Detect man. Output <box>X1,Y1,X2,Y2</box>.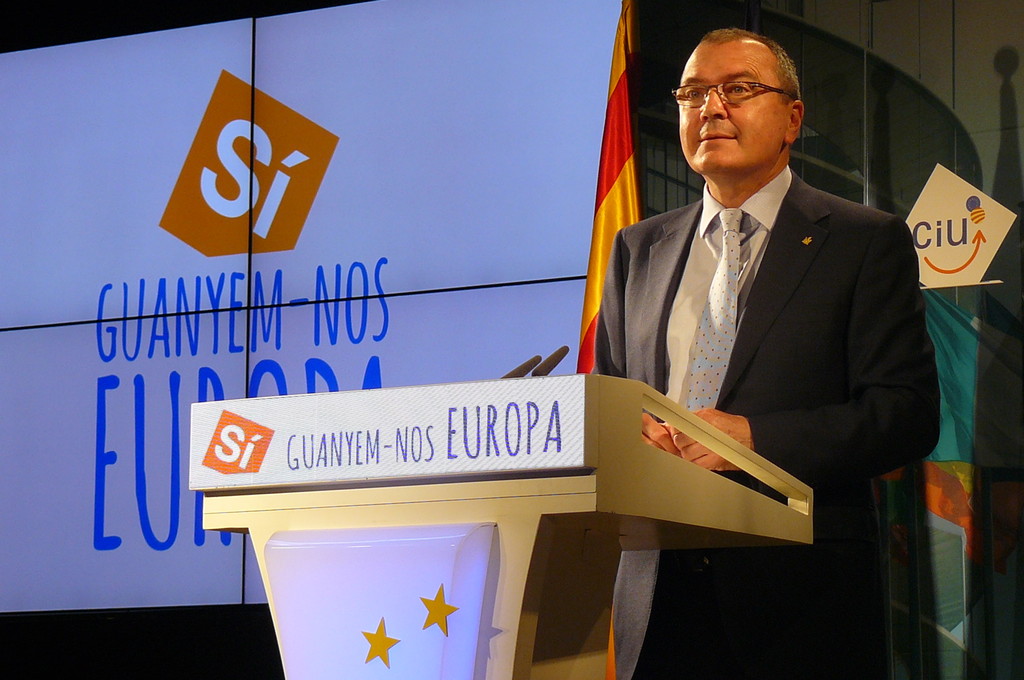
<box>605,33,947,526</box>.
